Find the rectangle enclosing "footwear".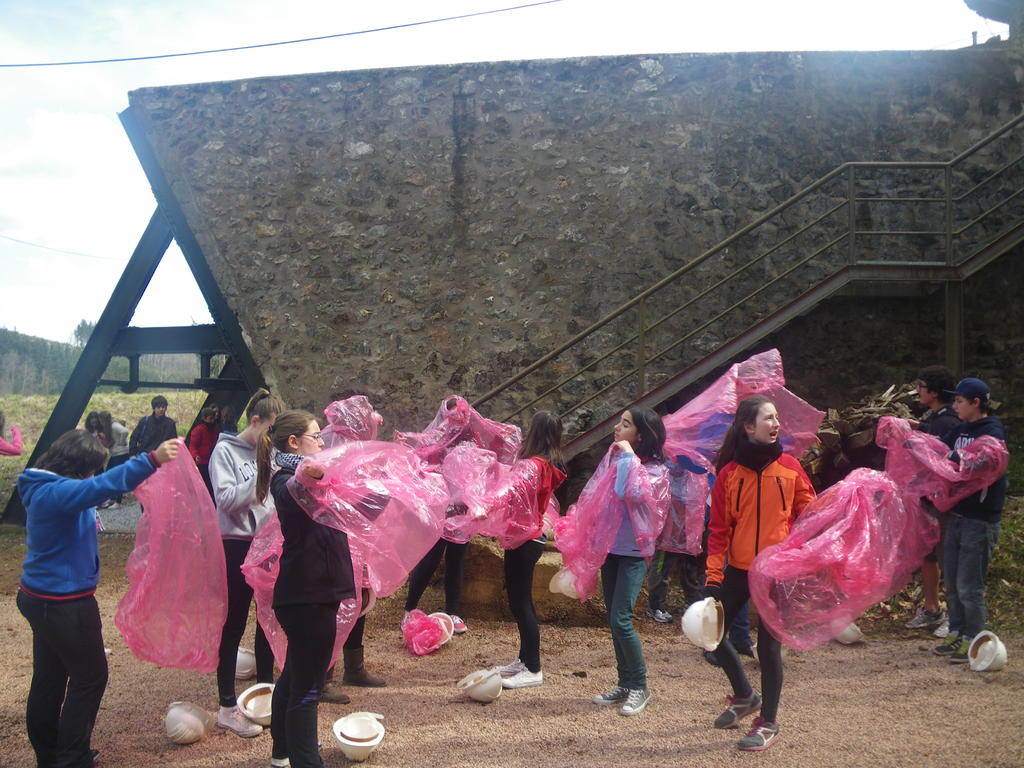
rect(624, 684, 650, 717).
